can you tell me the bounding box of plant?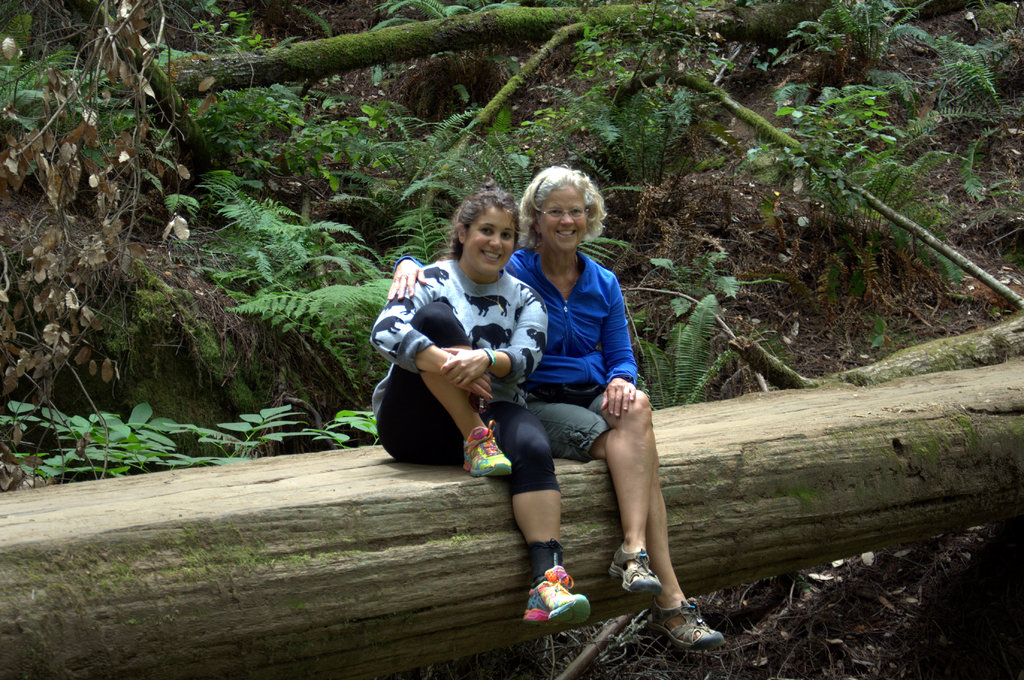
pyautogui.locateOnScreen(636, 279, 753, 404).
